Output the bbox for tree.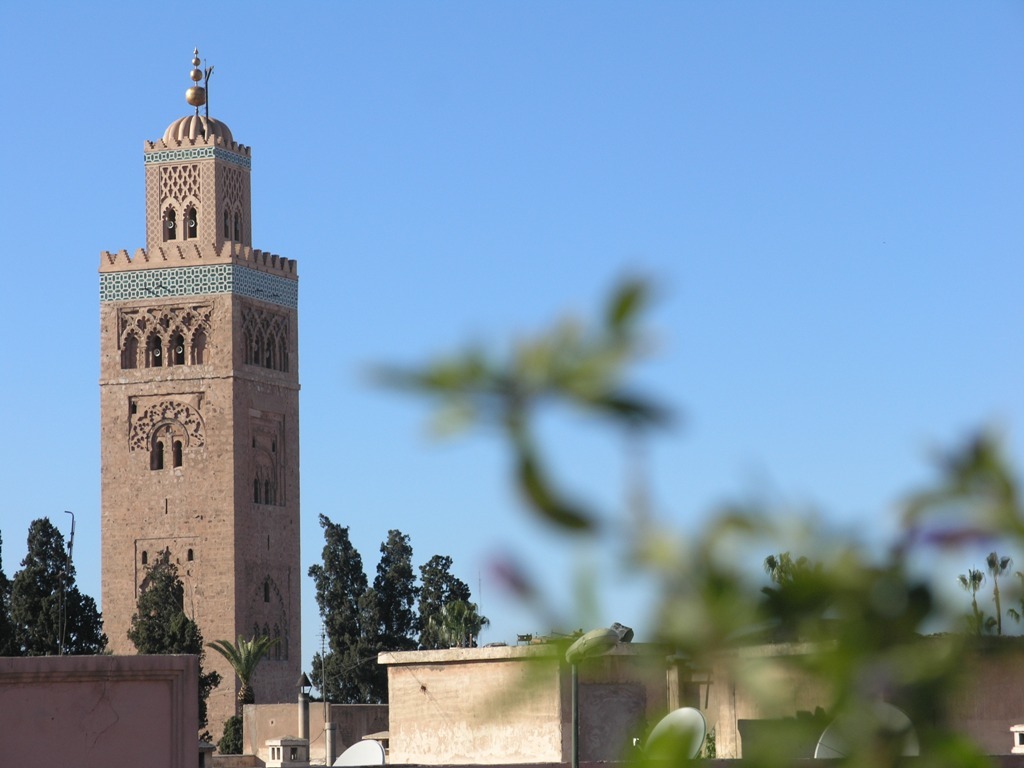
bbox=[985, 551, 1008, 639].
